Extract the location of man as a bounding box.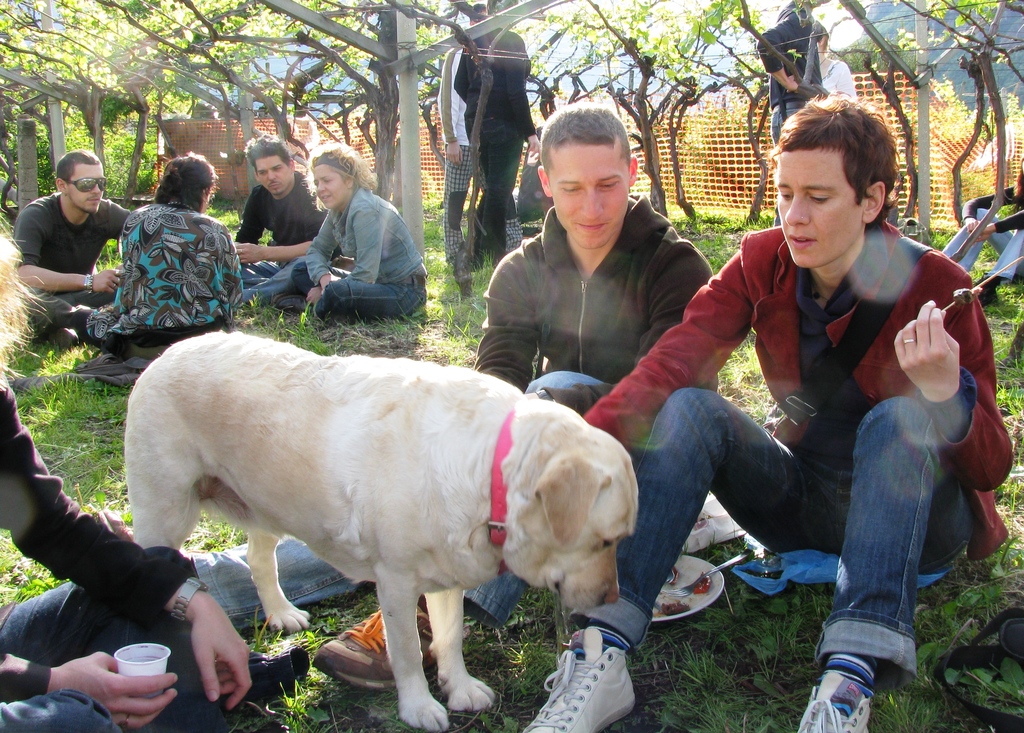
detection(438, 1, 518, 262).
